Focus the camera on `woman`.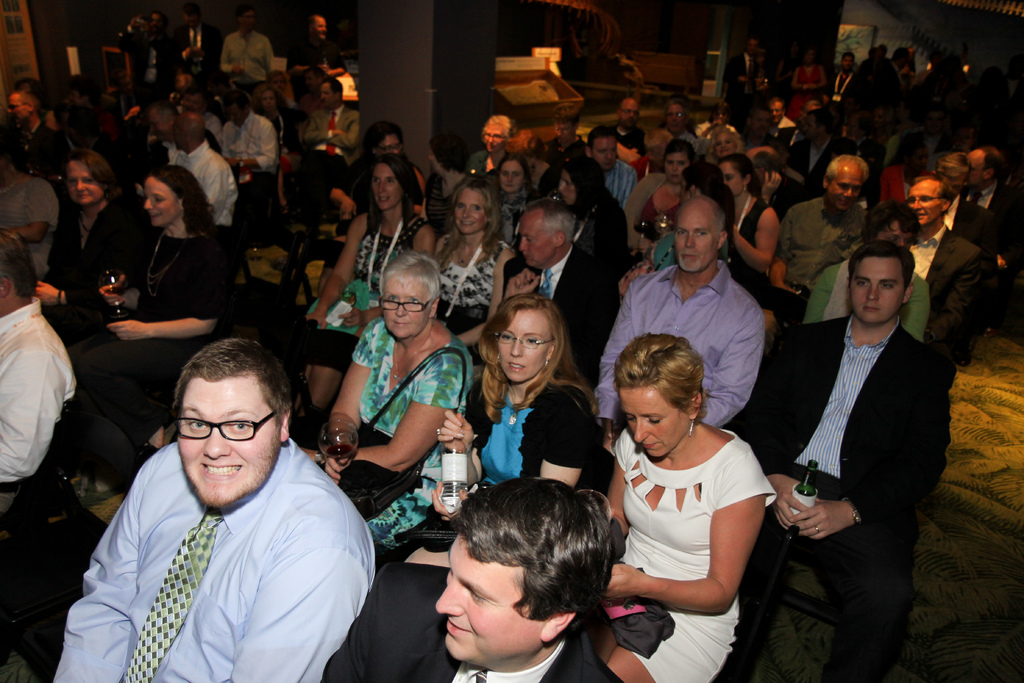
Focus region: Rect(606, 331, 772, 682).
